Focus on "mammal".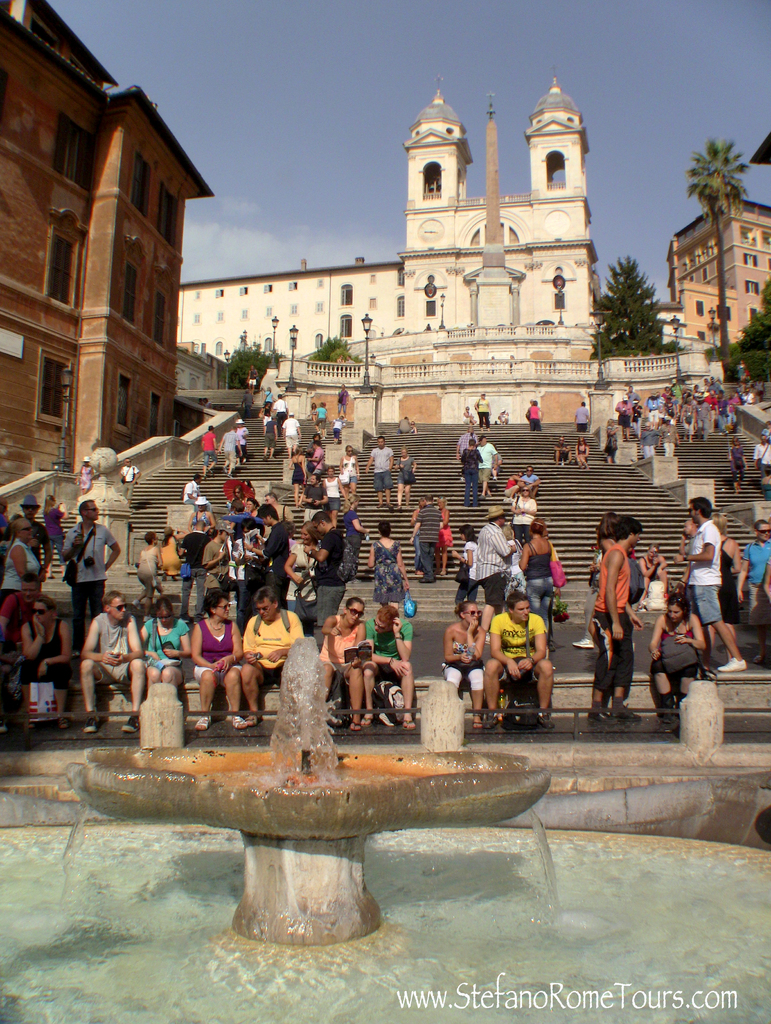
Focused at 313:401:327:439.
